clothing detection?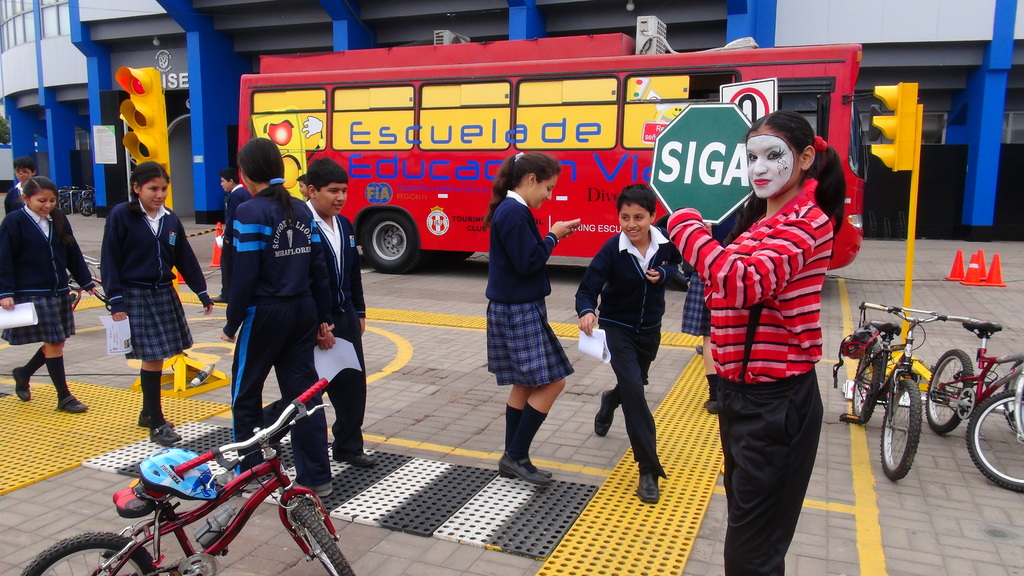
bbox(488, 188, 556, 300)
